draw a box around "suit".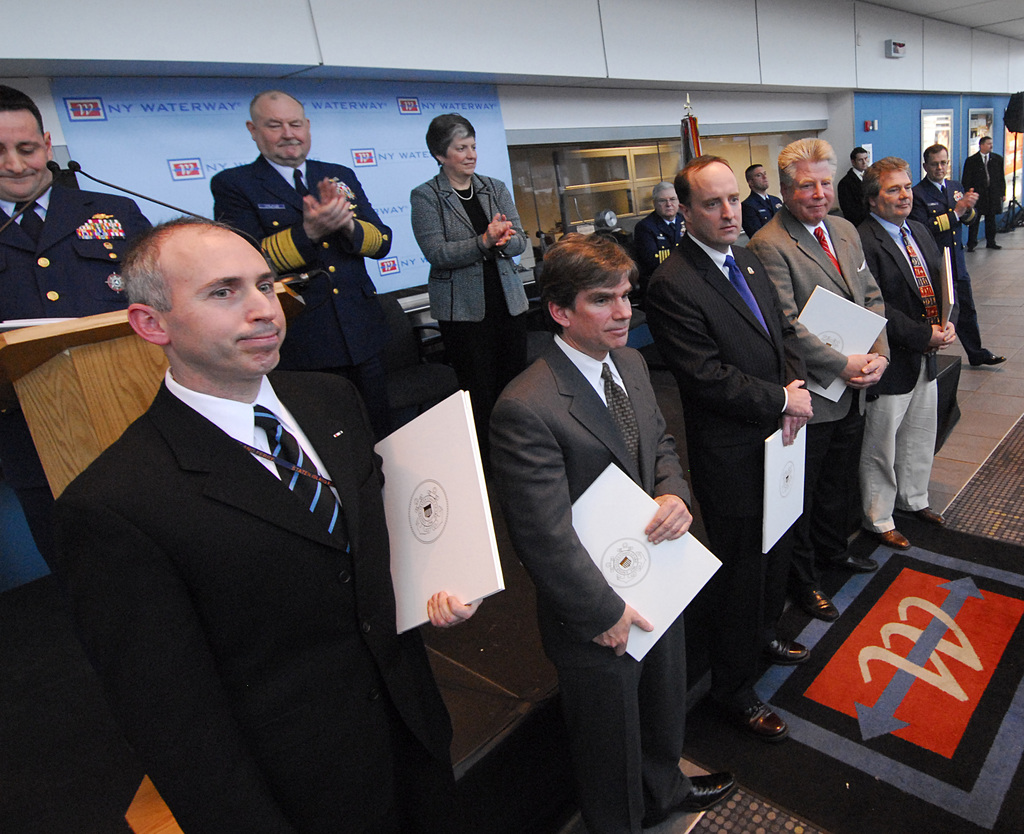
box(407, 172, 527, 430).
